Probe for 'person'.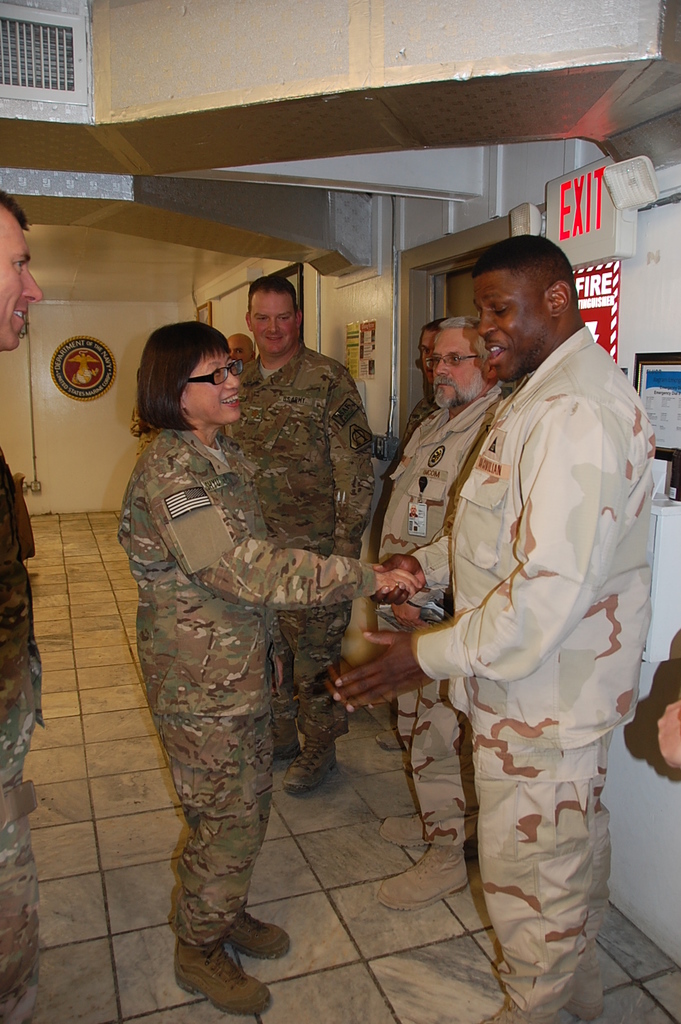
Probe result: (0,190,44,1023).
